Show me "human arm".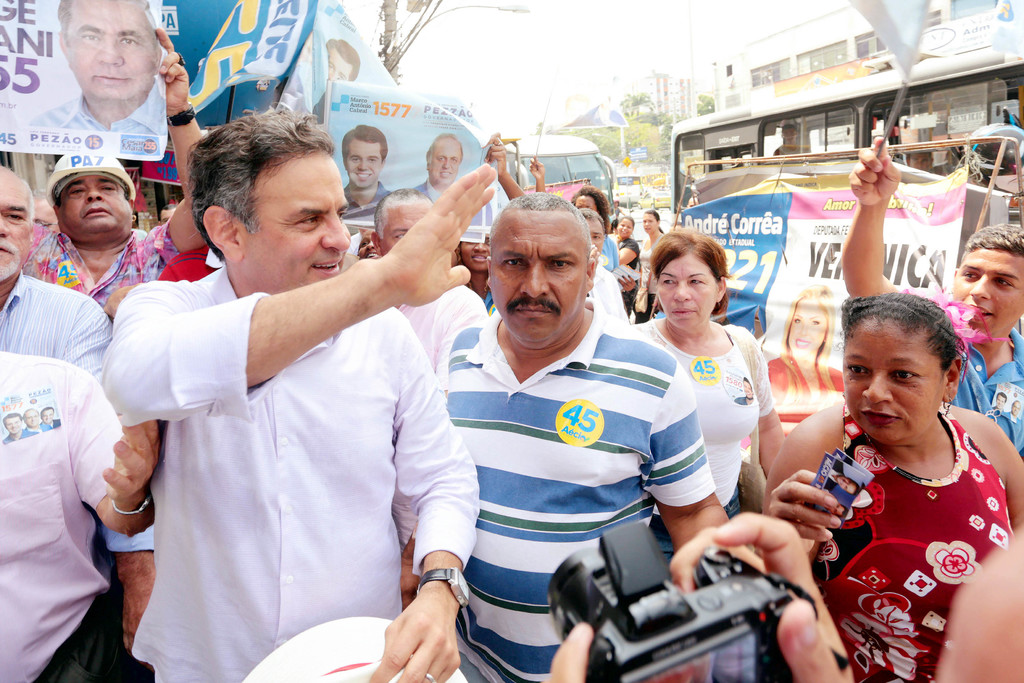
"human arm" is here: select_region(98, 161, 486, 432).
